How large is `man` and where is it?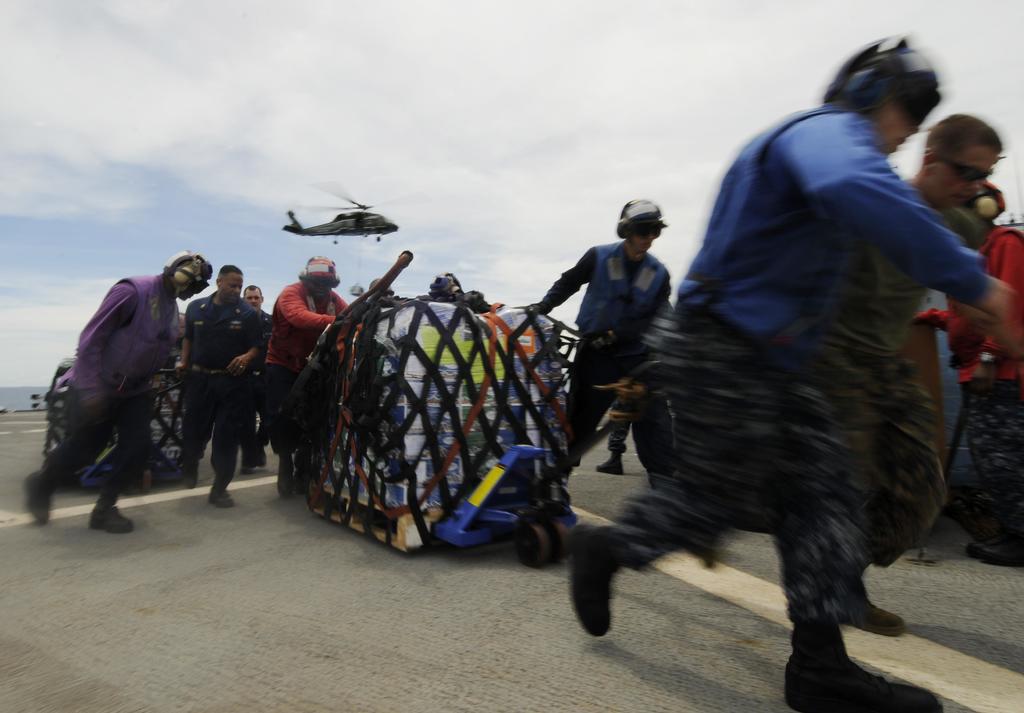
Bounding box: l=593, t=397, r=635, b=476.
